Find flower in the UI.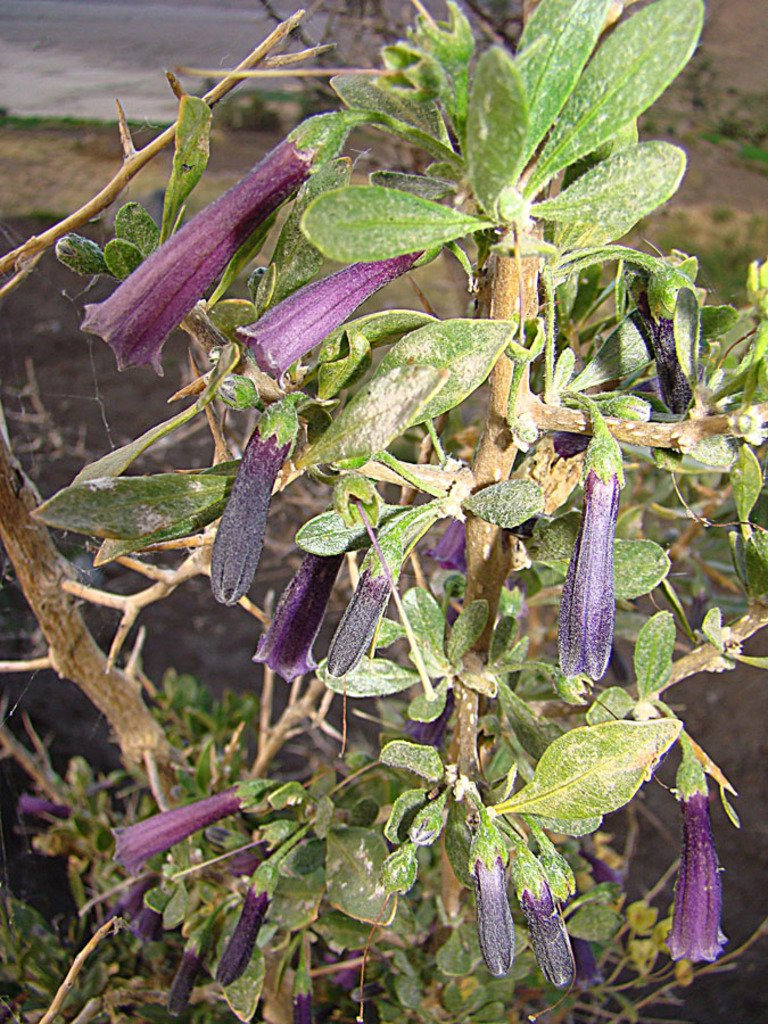
UI element at select_region(203, 387, 336, 606).
